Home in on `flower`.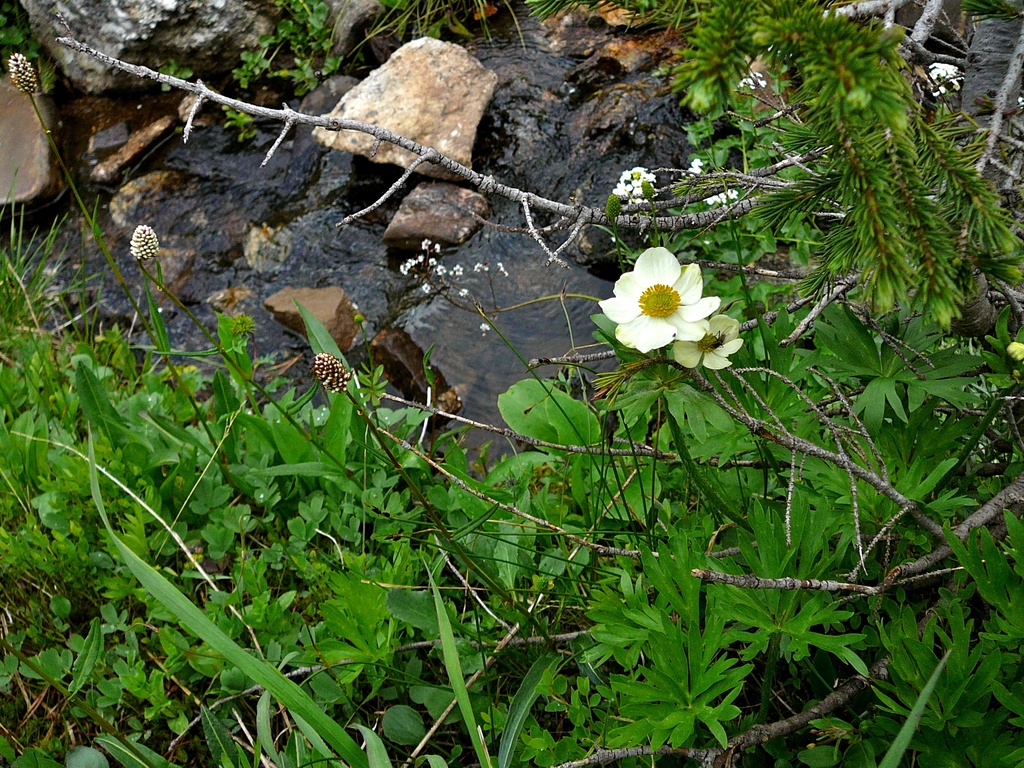
Homed in at 929, 61, 957, 80.
